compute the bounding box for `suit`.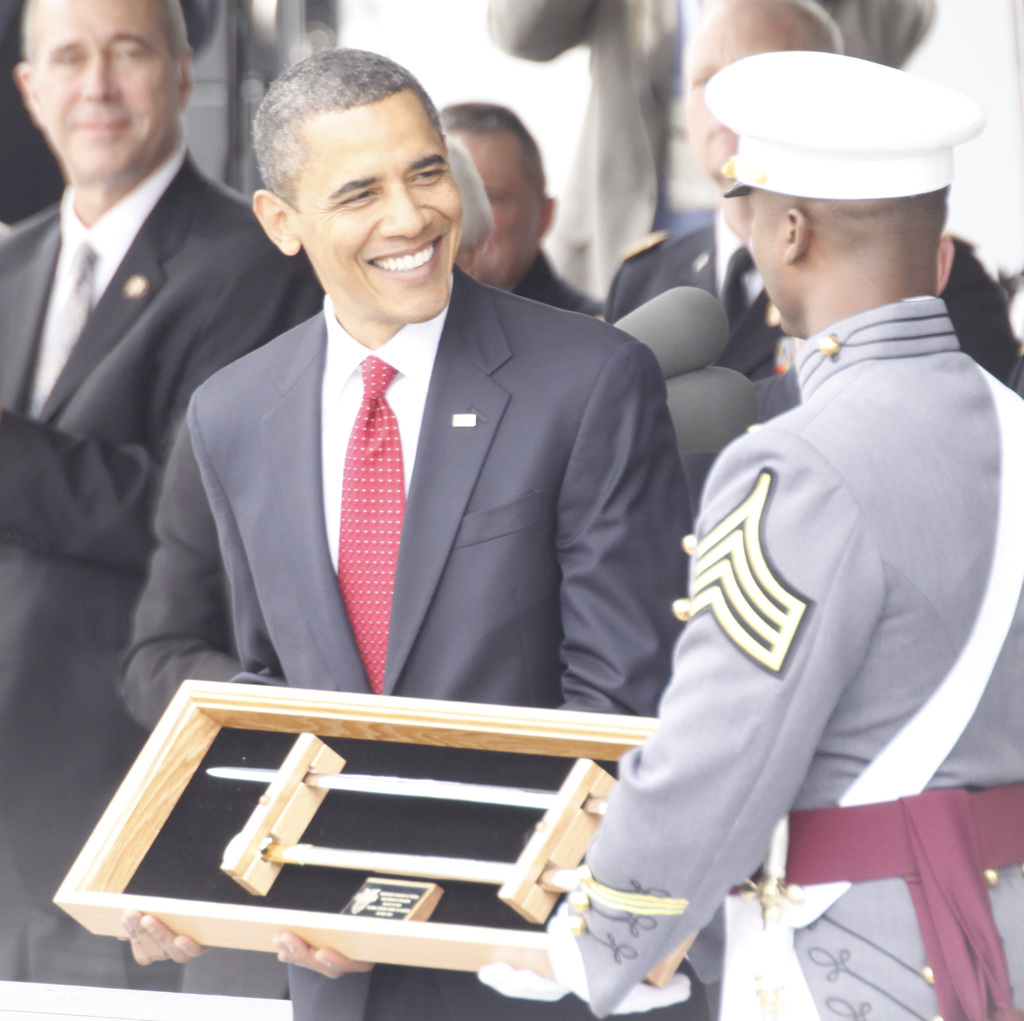
crop(600, 203, 1019, 377).
